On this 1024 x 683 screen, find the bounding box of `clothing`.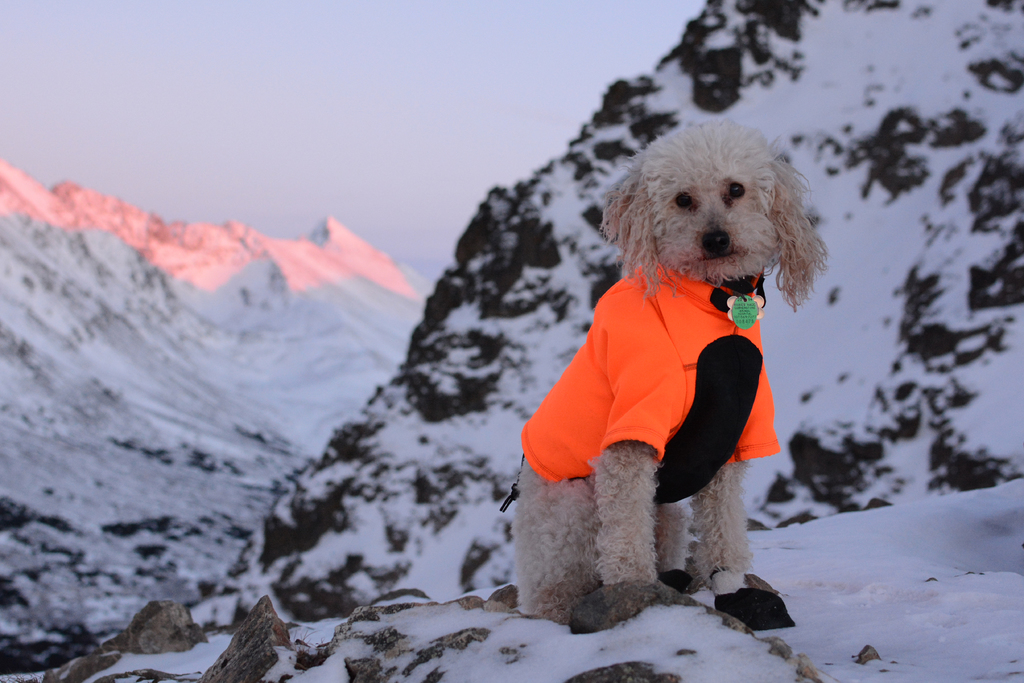
Bounding box: {"left": 517, "top": 265, "right": 784, "bottom": 505}.
